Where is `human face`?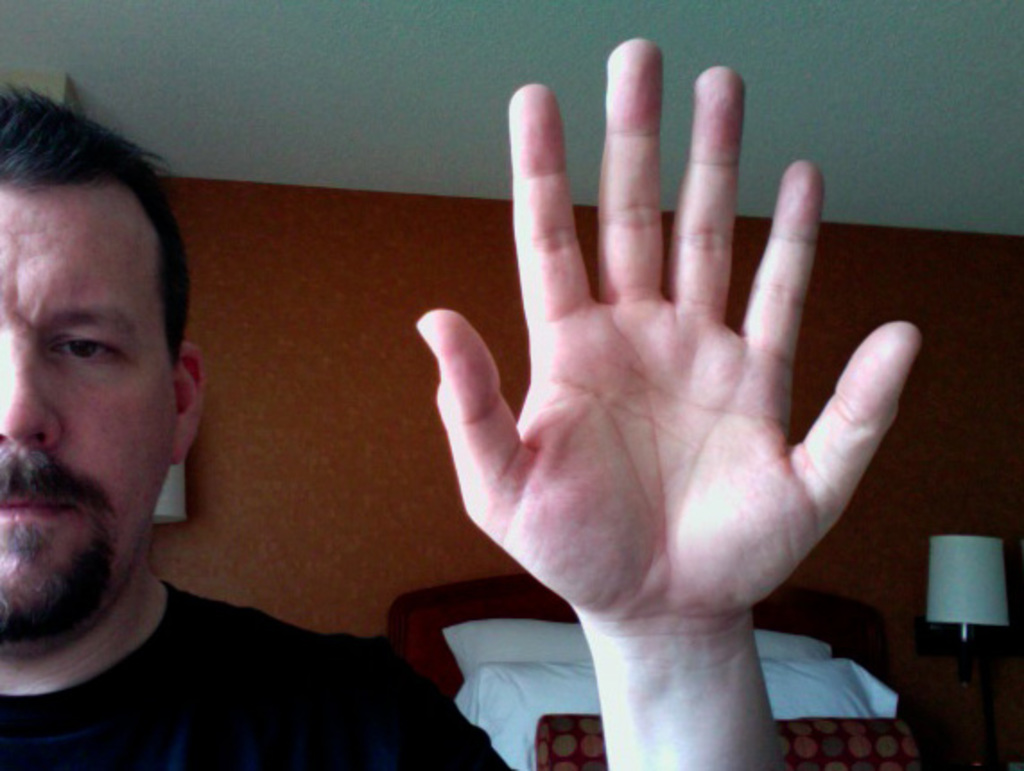
pyautogui.locateOnScreen(0, 181, 179, 642).
